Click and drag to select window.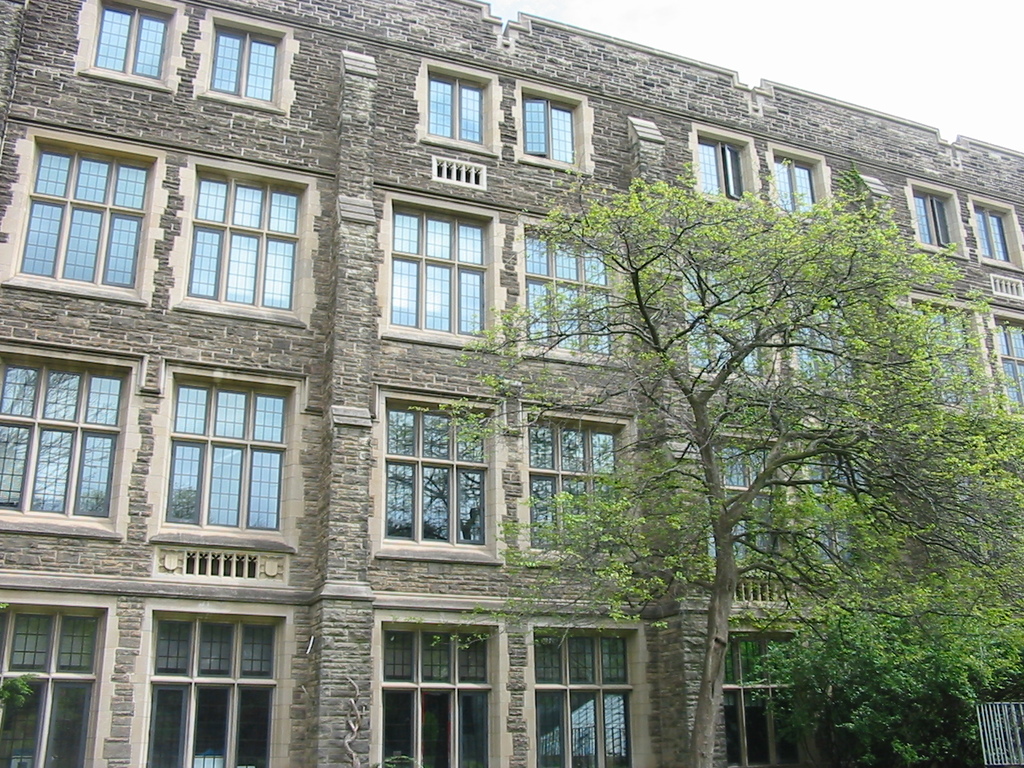
Selection: select_region(170, 365, 280, 560).
